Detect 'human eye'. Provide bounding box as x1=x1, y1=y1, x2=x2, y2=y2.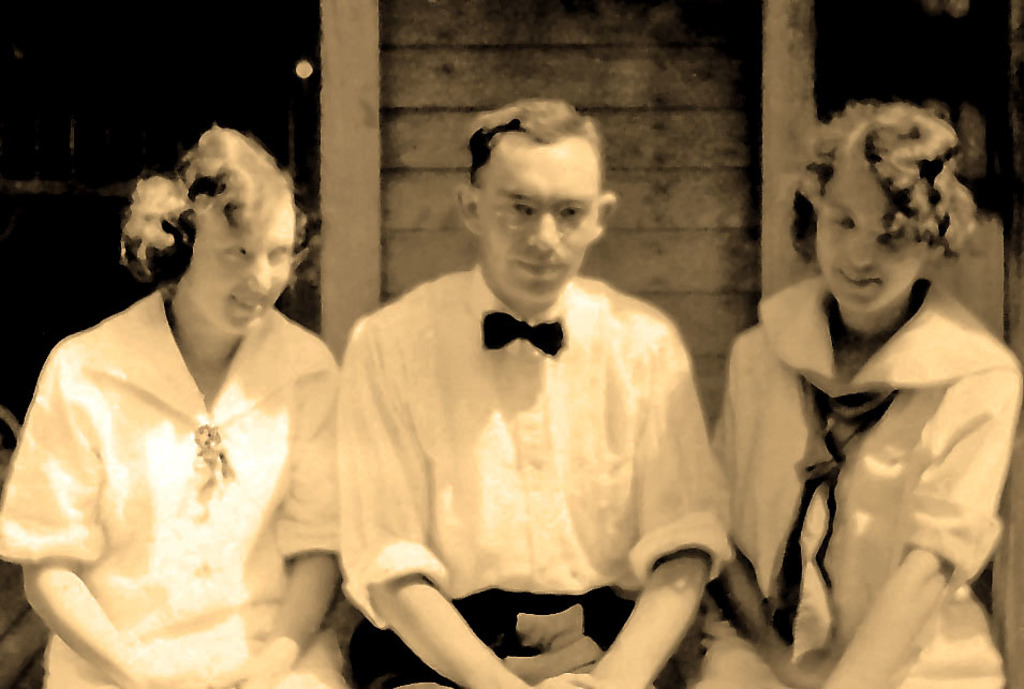
x1=556, y1=205, x2=585, y2=216.
